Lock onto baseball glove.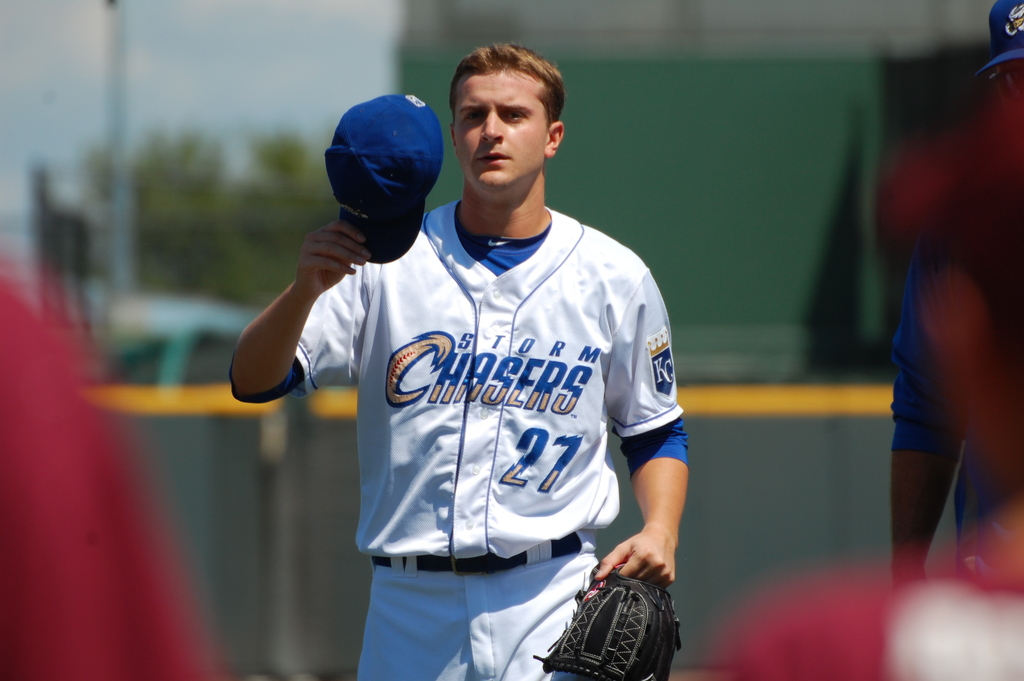
Locked: [x1=531, y1=560, x2=684, y2=680].
